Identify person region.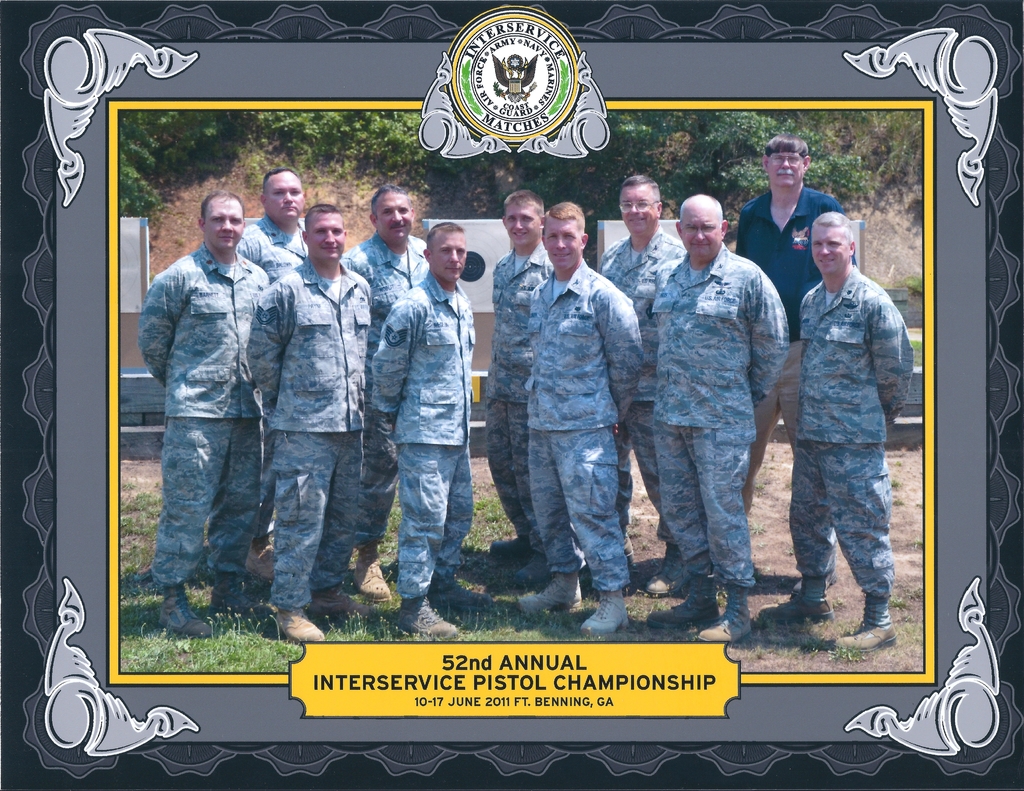
Region: [x1=735, y1=133, x2=857, y2=515].
